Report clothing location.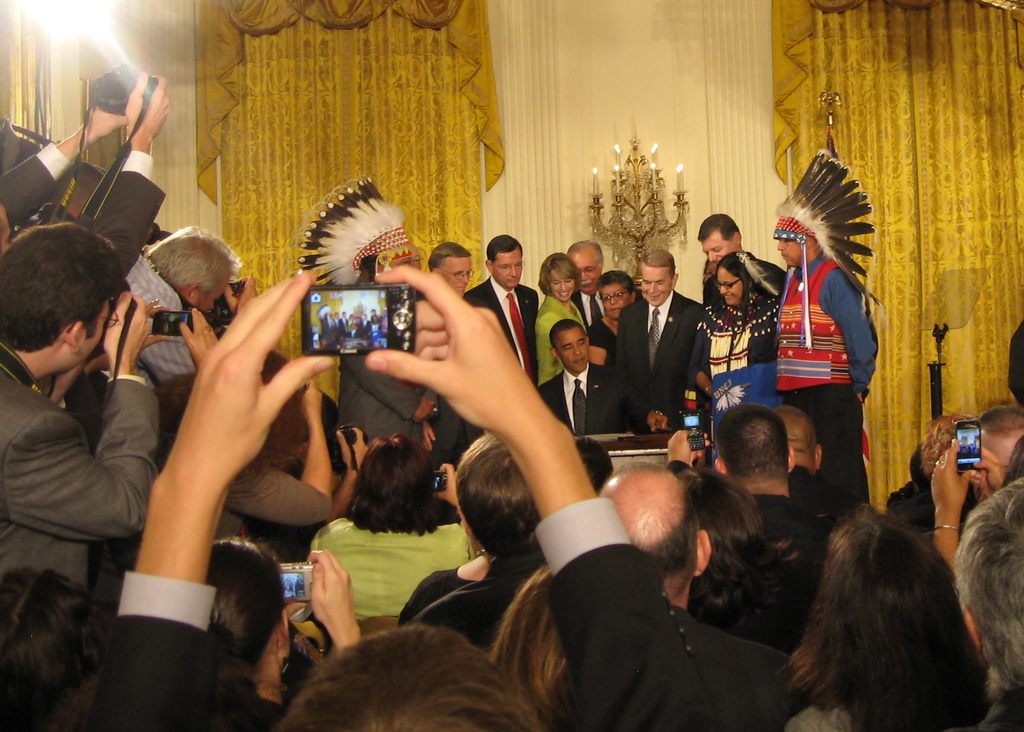
Report: 713:488:828:685.
